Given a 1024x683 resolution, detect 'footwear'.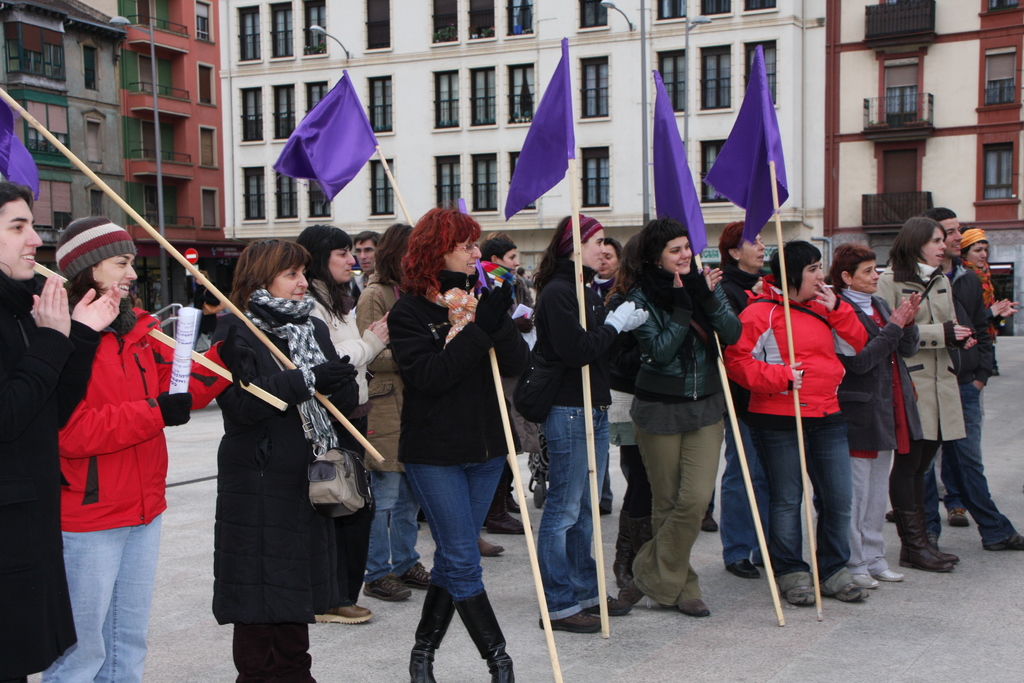
{"x1": 362, "y1": 575, "x2": 425, "y2": 598}.
